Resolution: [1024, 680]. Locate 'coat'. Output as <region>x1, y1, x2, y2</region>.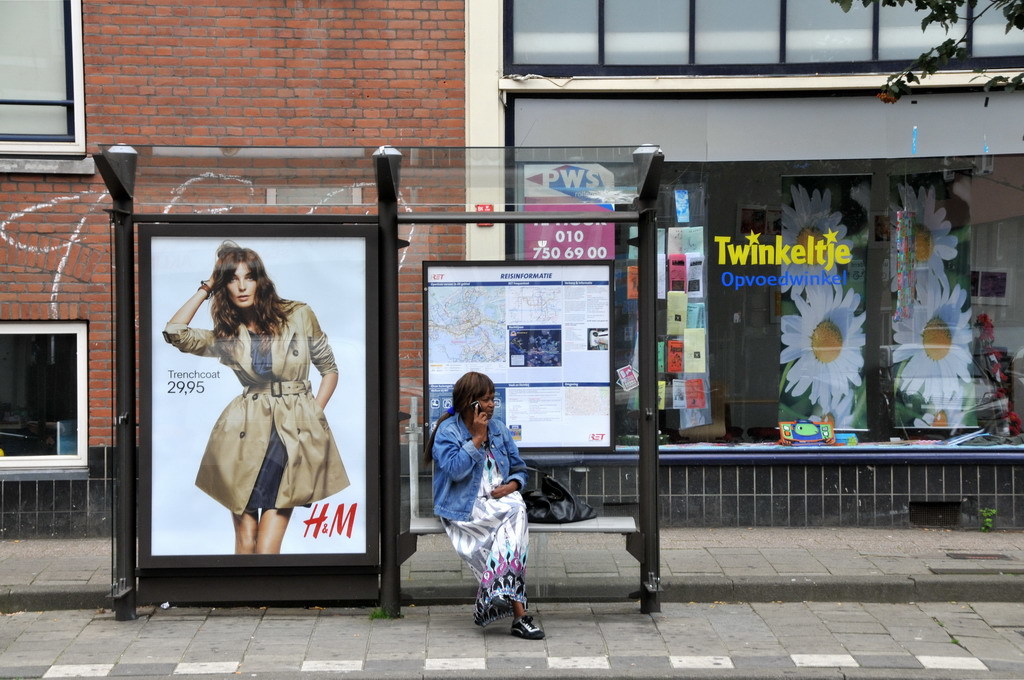
<region>158, 281, 336, 538</region>.
